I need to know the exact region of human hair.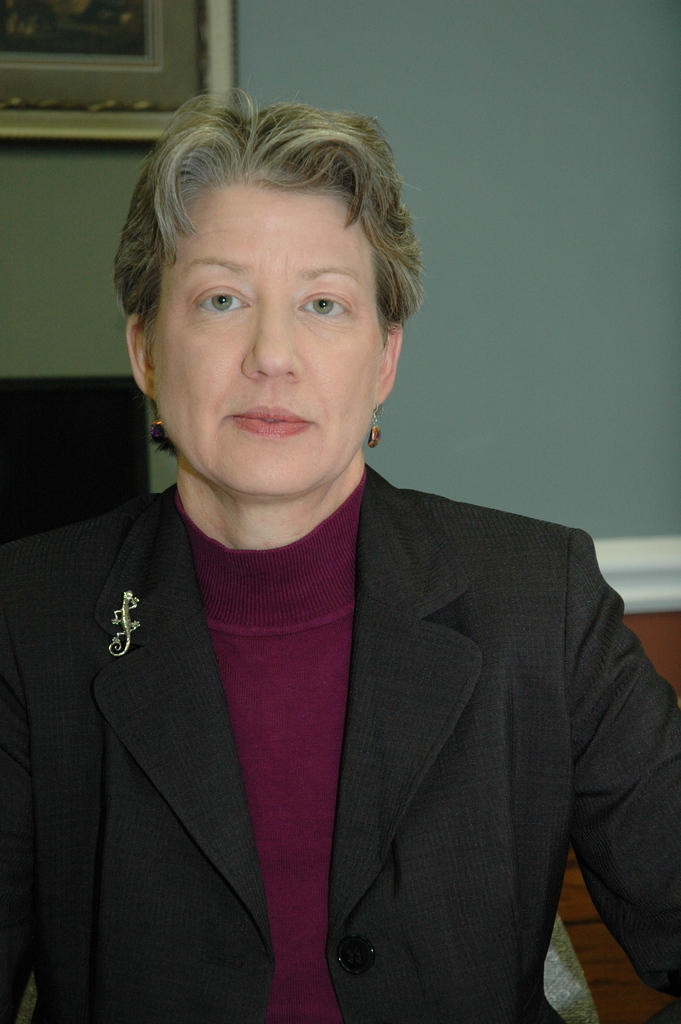
Region: <bbox>108, 92, 433, 331</bbox>.
